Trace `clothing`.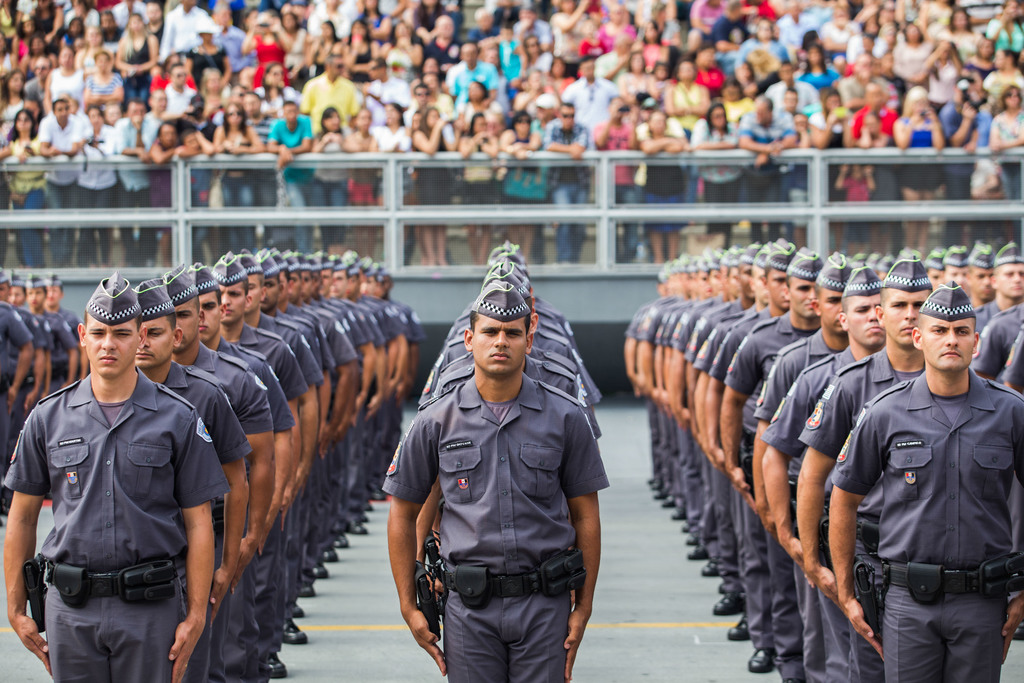
Traced to bbox=[778, 106, 803, 131].
